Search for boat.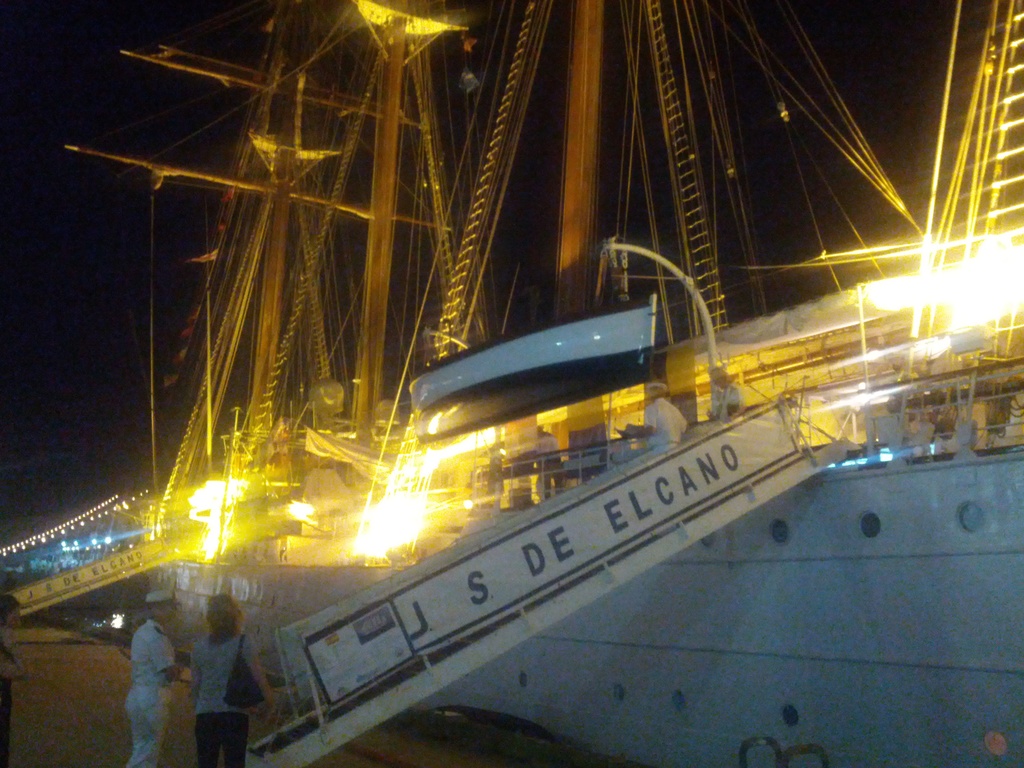
Found at 8/0/1023/749.
